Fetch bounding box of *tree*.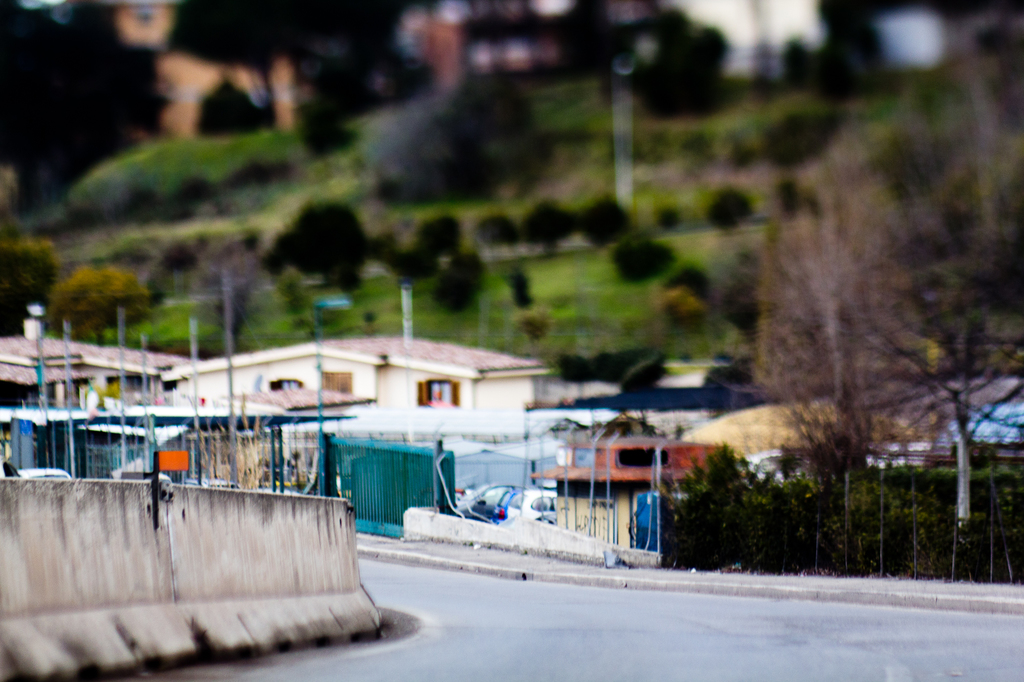
Bbox: <box>189,217,275,347</box>.
